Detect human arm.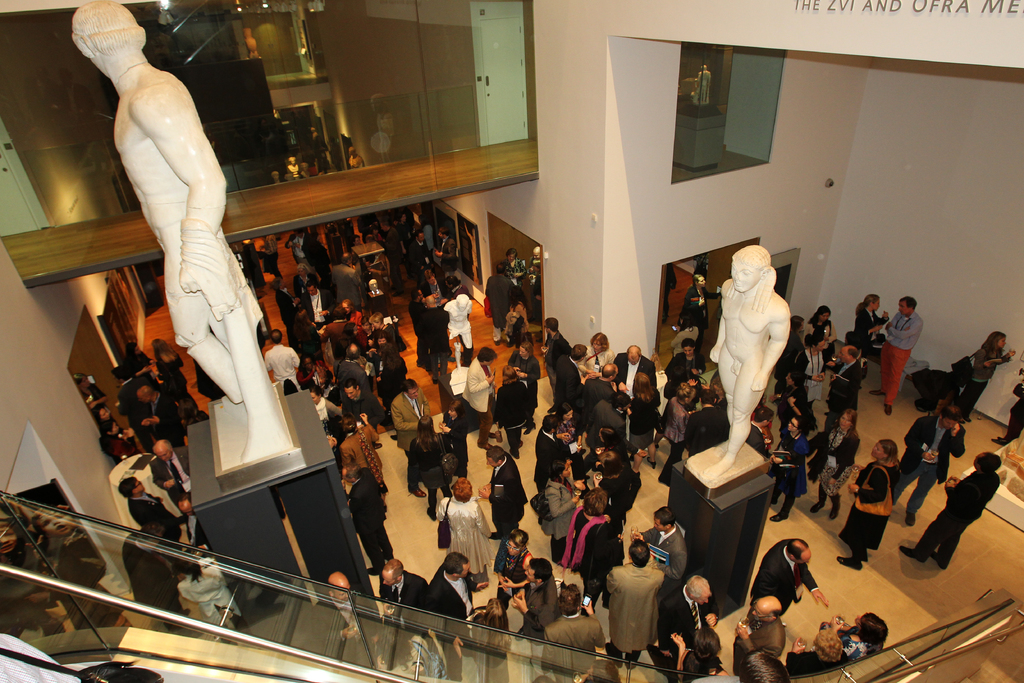
Detected at crop(852, 472, 887, 504).
